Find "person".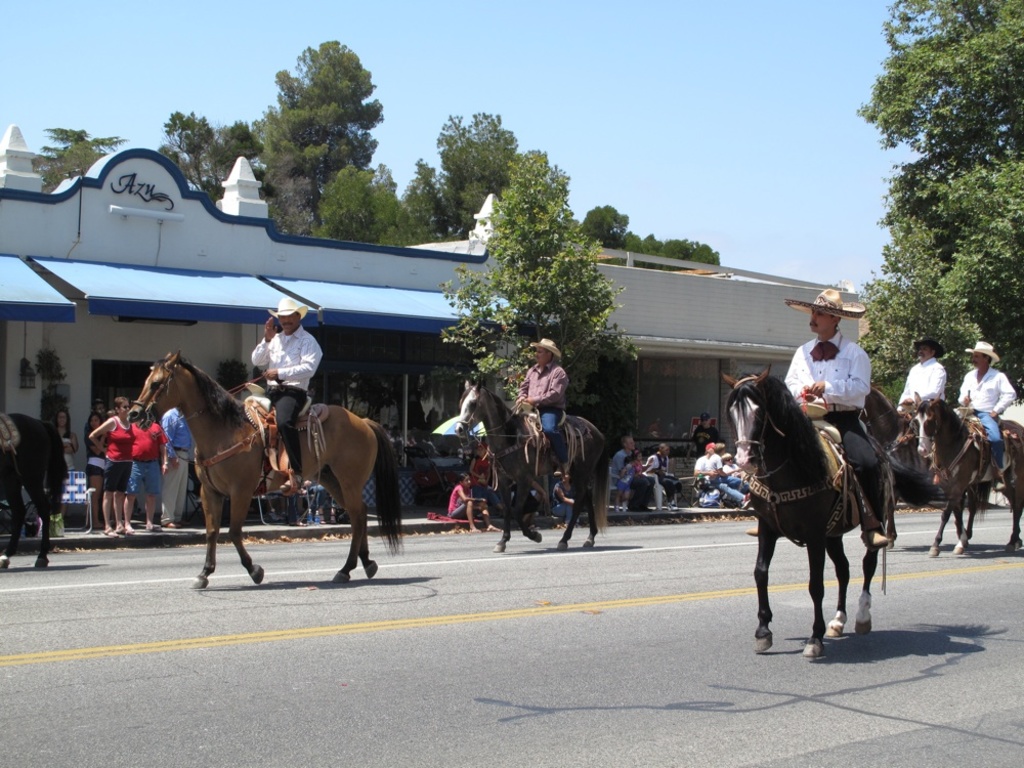
BBox(470, 479, 511, 521).
